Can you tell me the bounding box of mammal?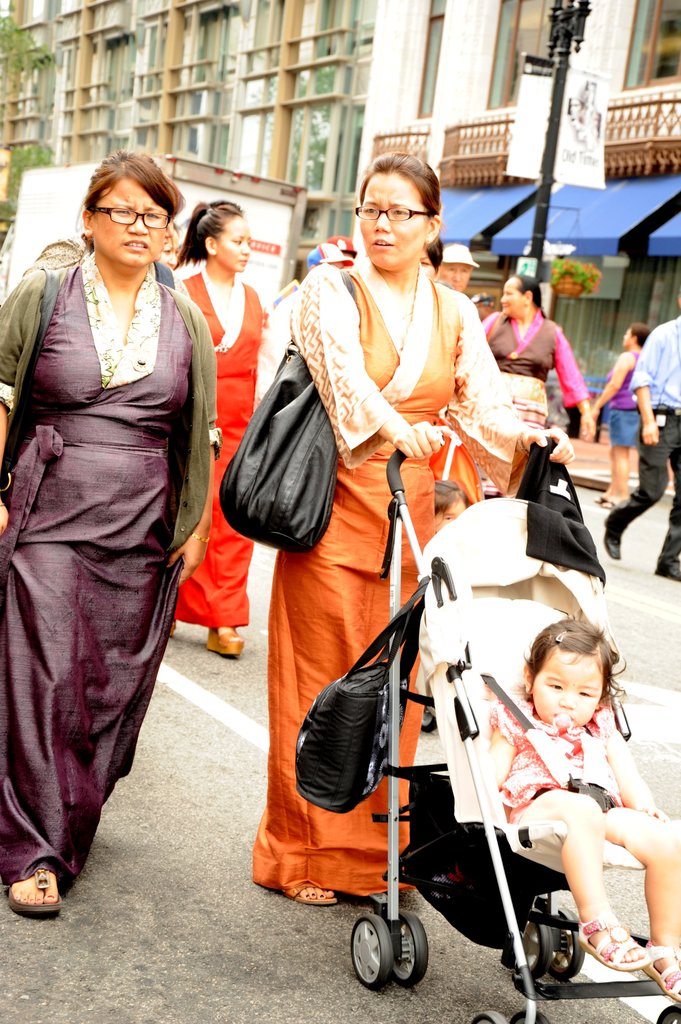
[x1=480, y1=612, x2=680, y2=1000].
